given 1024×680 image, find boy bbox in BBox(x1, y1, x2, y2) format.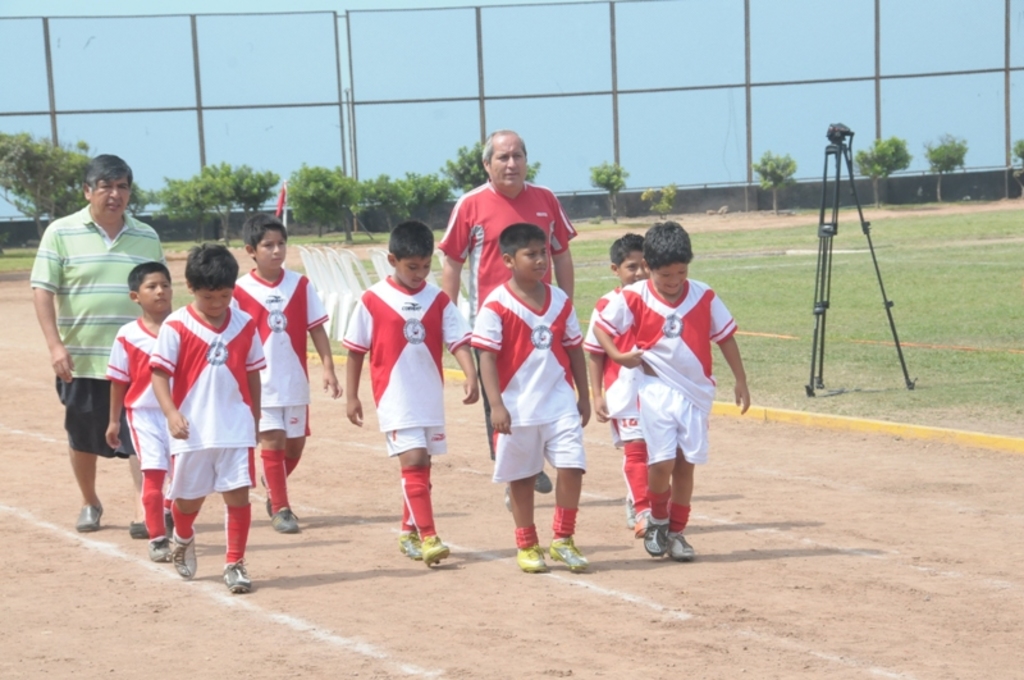
BBox(151, 243, 266, 595).
